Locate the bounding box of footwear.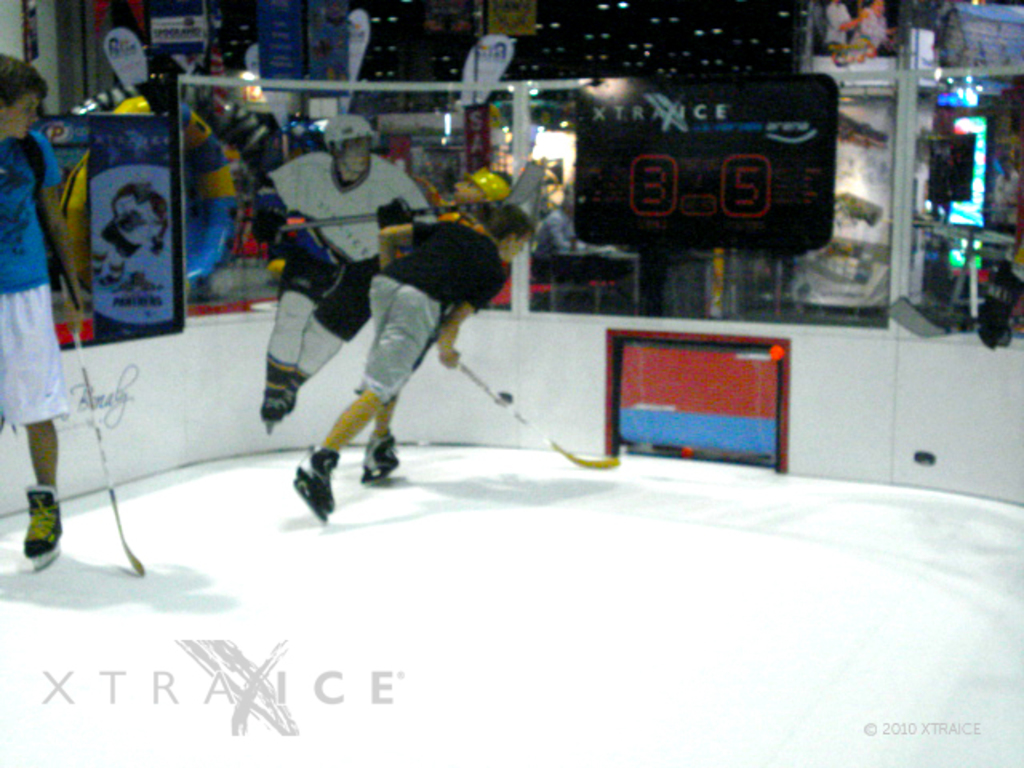
Bounding box: 275:448:350:528.
